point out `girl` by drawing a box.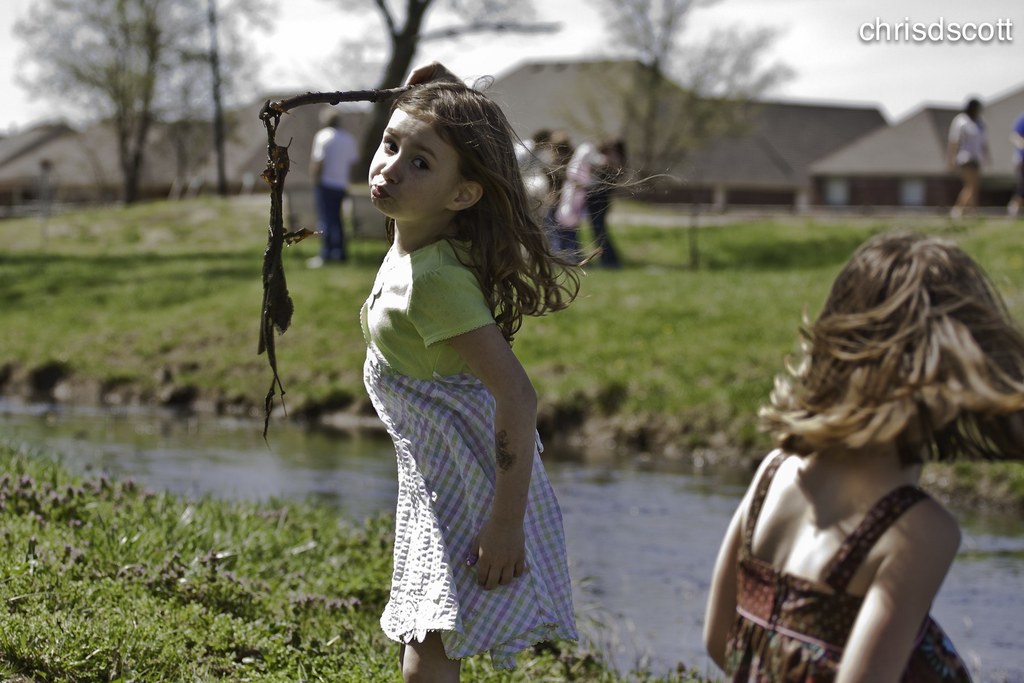
detection(703, 230, 1023, 682).
